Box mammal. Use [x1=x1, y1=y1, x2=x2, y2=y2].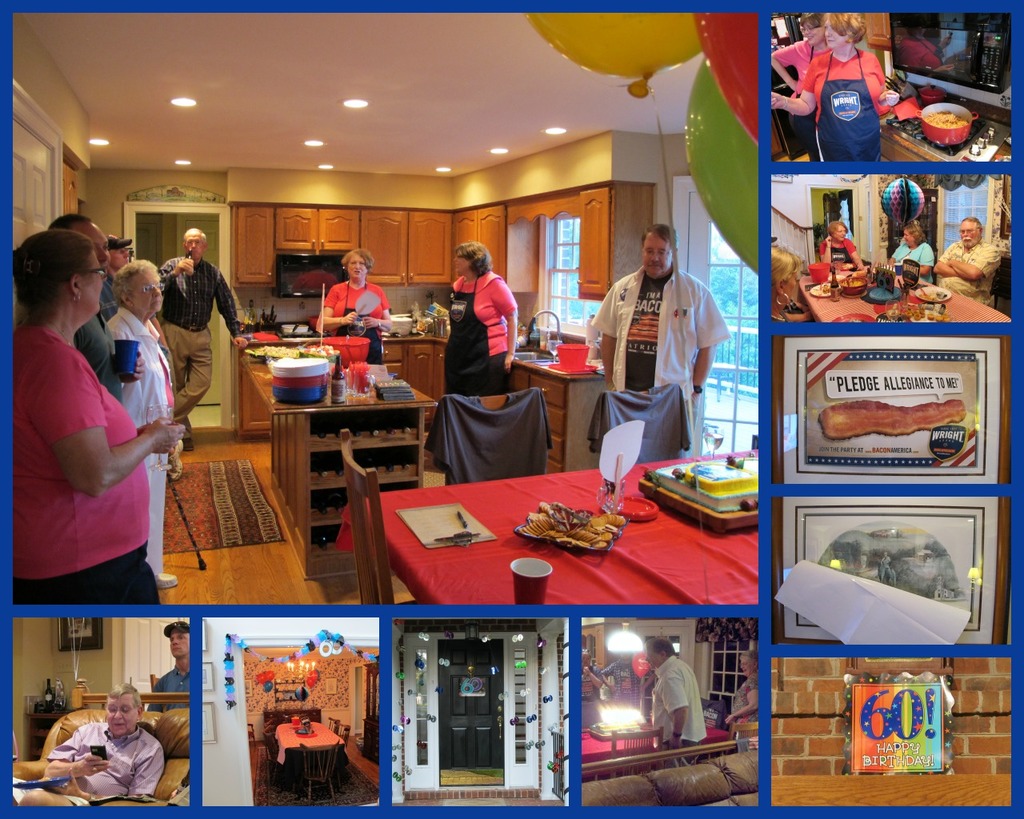
[x1=606, y1=653, x2=658, y2=712].
